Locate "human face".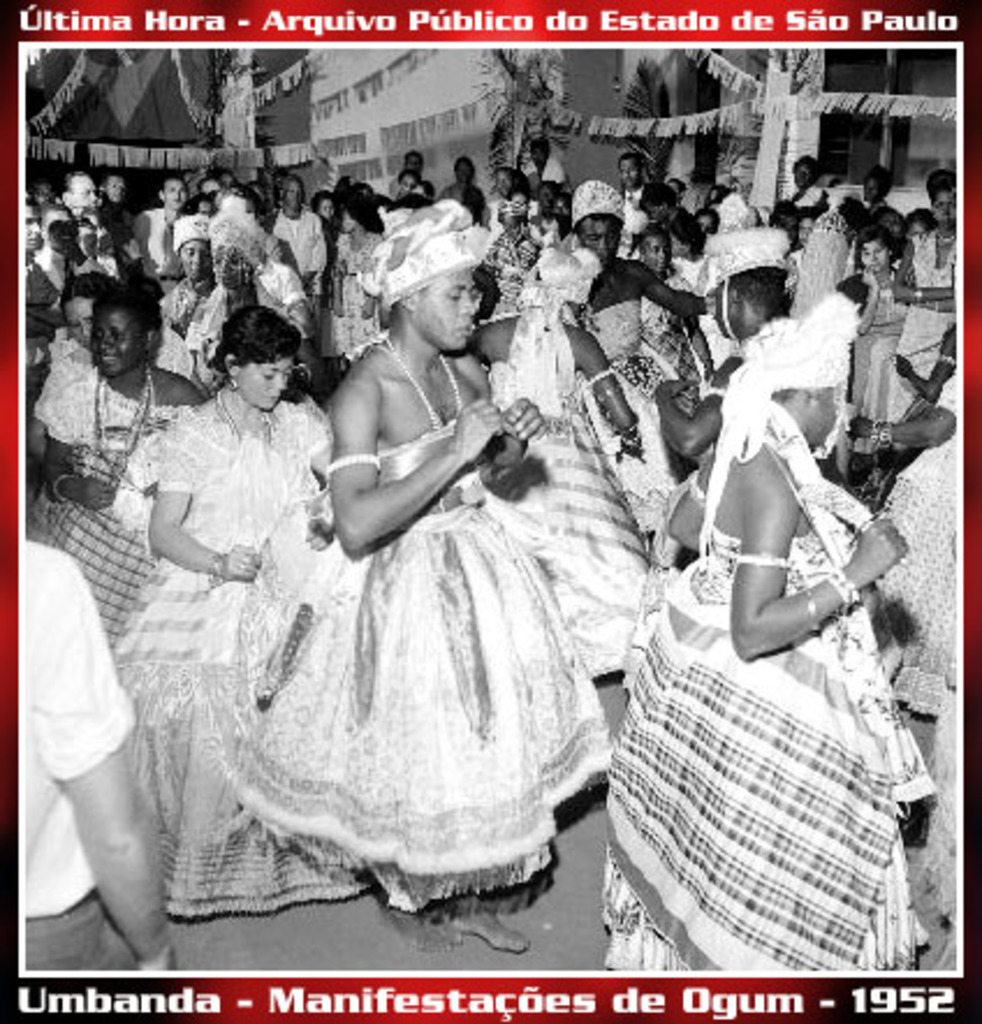
Bounding box: select_region(702, 211, 713, 234).
